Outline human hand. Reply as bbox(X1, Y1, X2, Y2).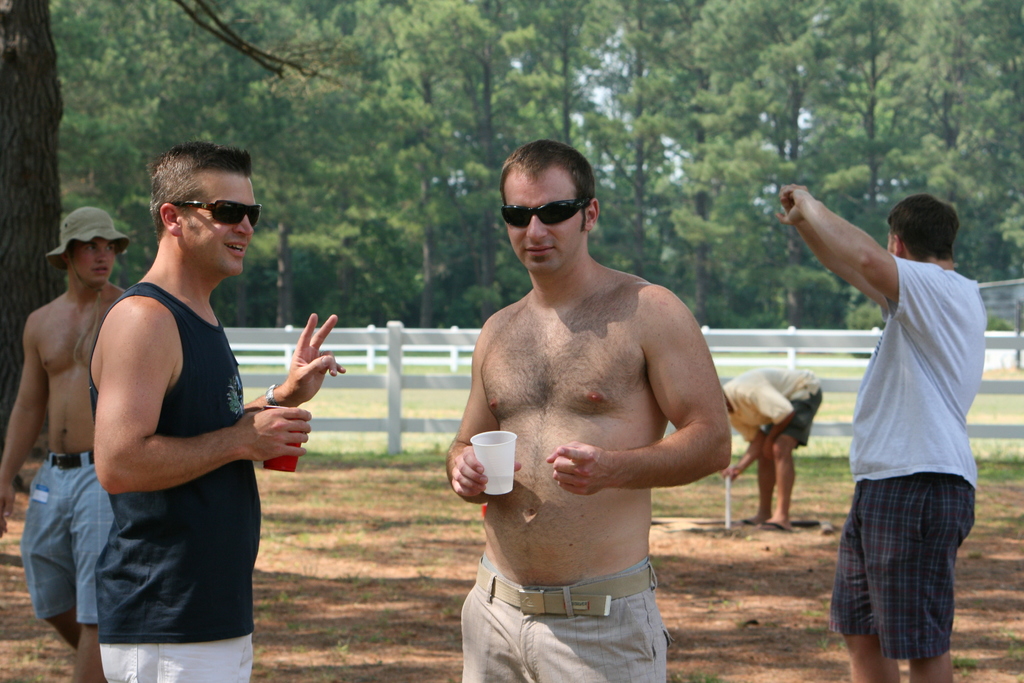
bbox(723, 466, 737, 482).
